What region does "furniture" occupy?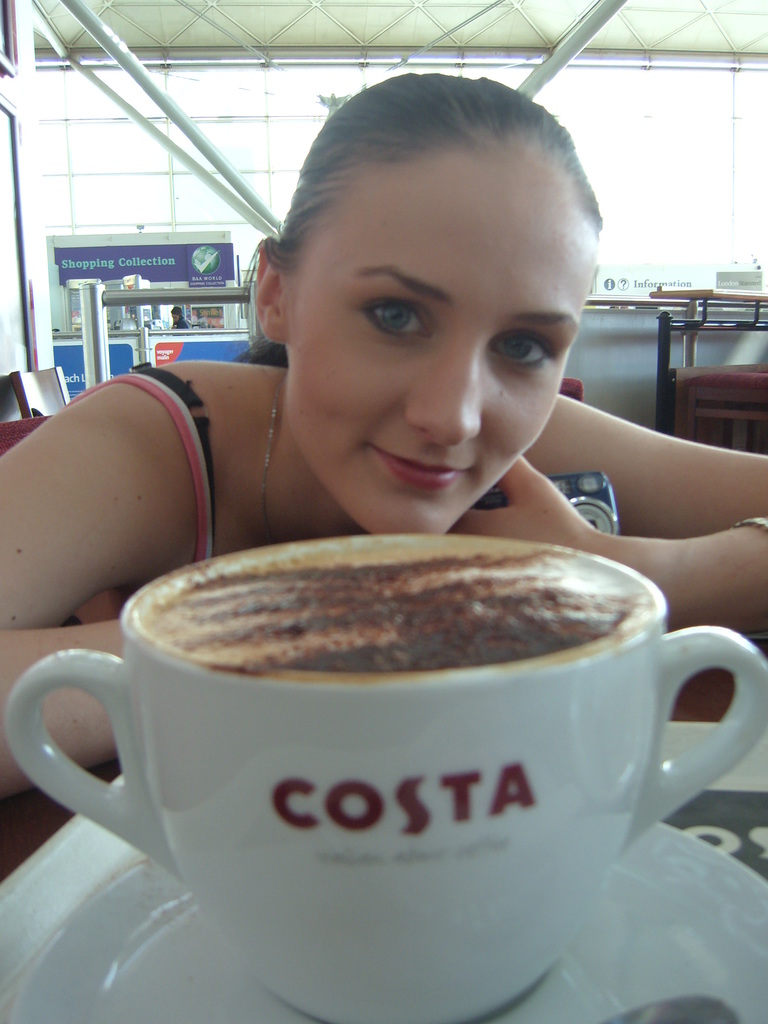
region(561, 376, 585, 402).
